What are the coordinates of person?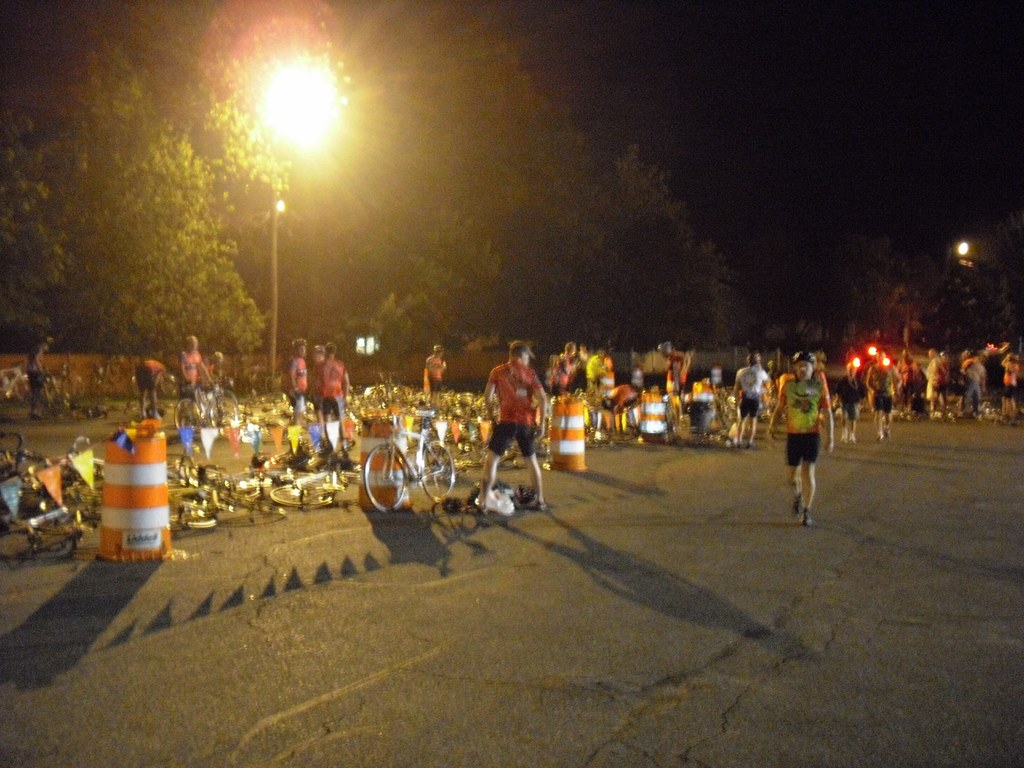
<bbox>303, 340, 332, 429</bbox>.
